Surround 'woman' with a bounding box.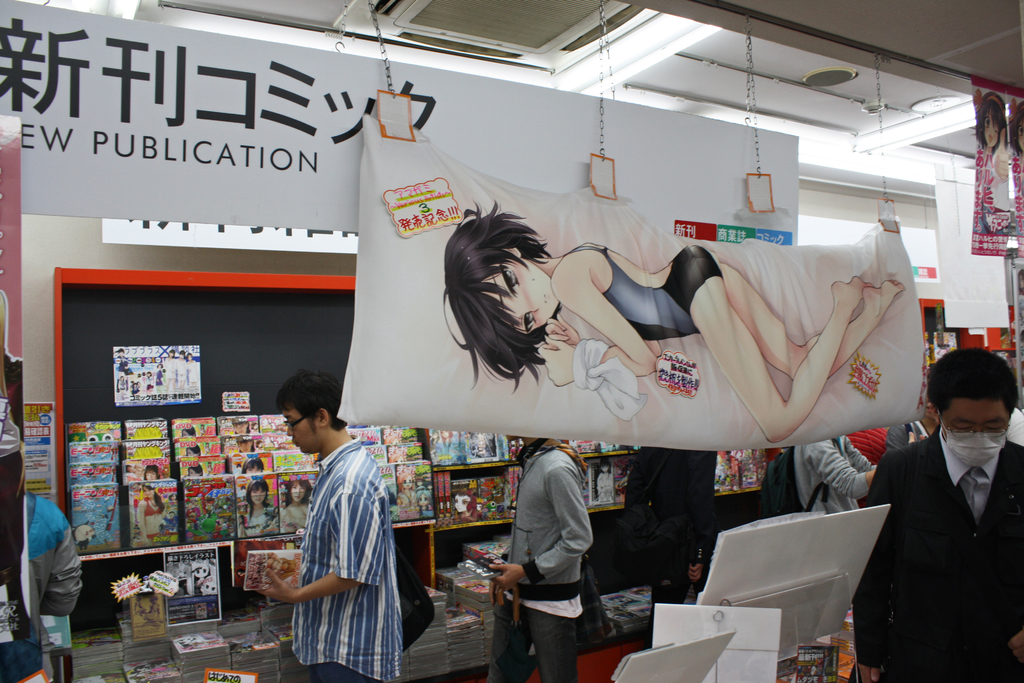
l=138, t=482, r=166, b=540.
